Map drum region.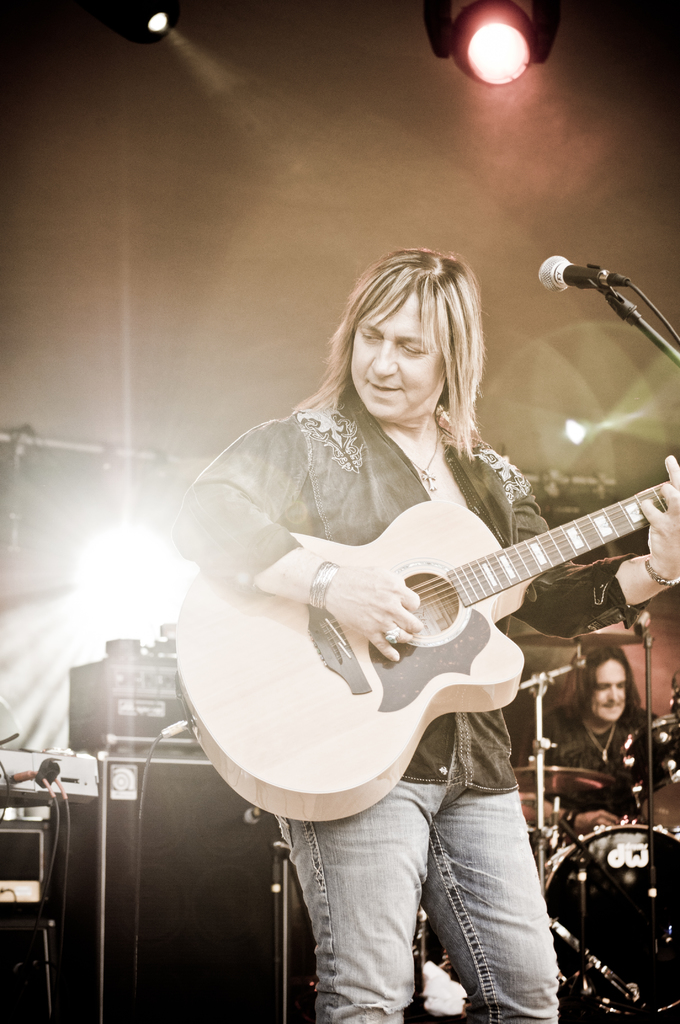
Mapped to {"x1": 620, "y1": 717, "x2": 679, "y2": 830}.
